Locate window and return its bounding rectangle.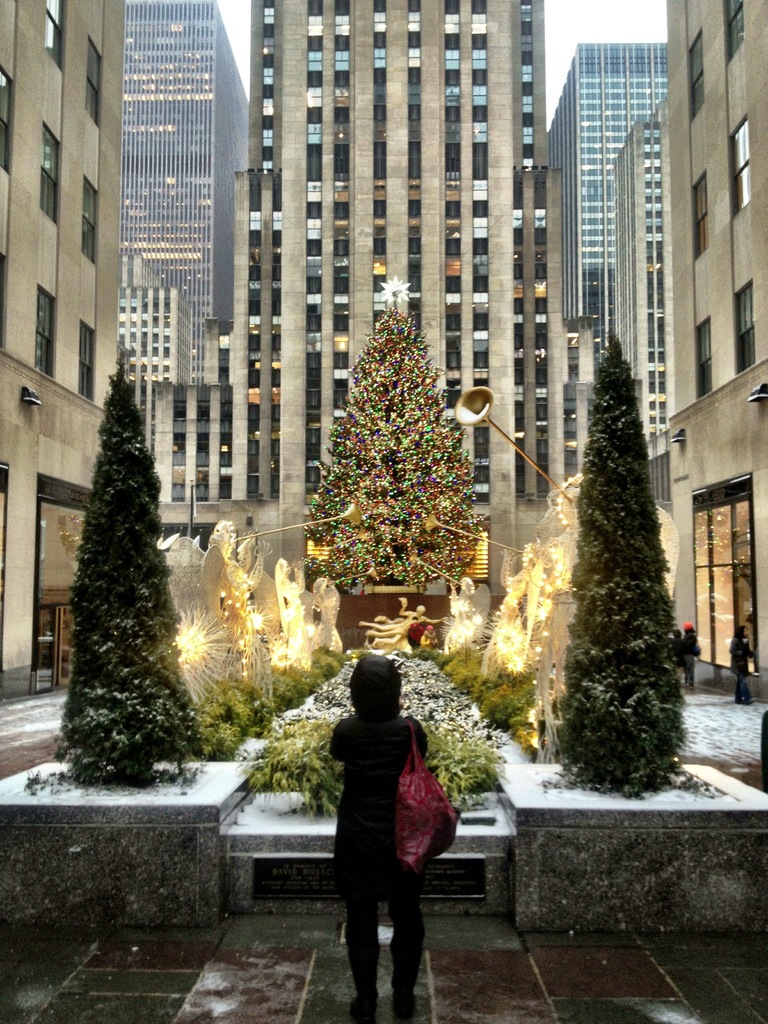
region(723, 0, 744, 63).
